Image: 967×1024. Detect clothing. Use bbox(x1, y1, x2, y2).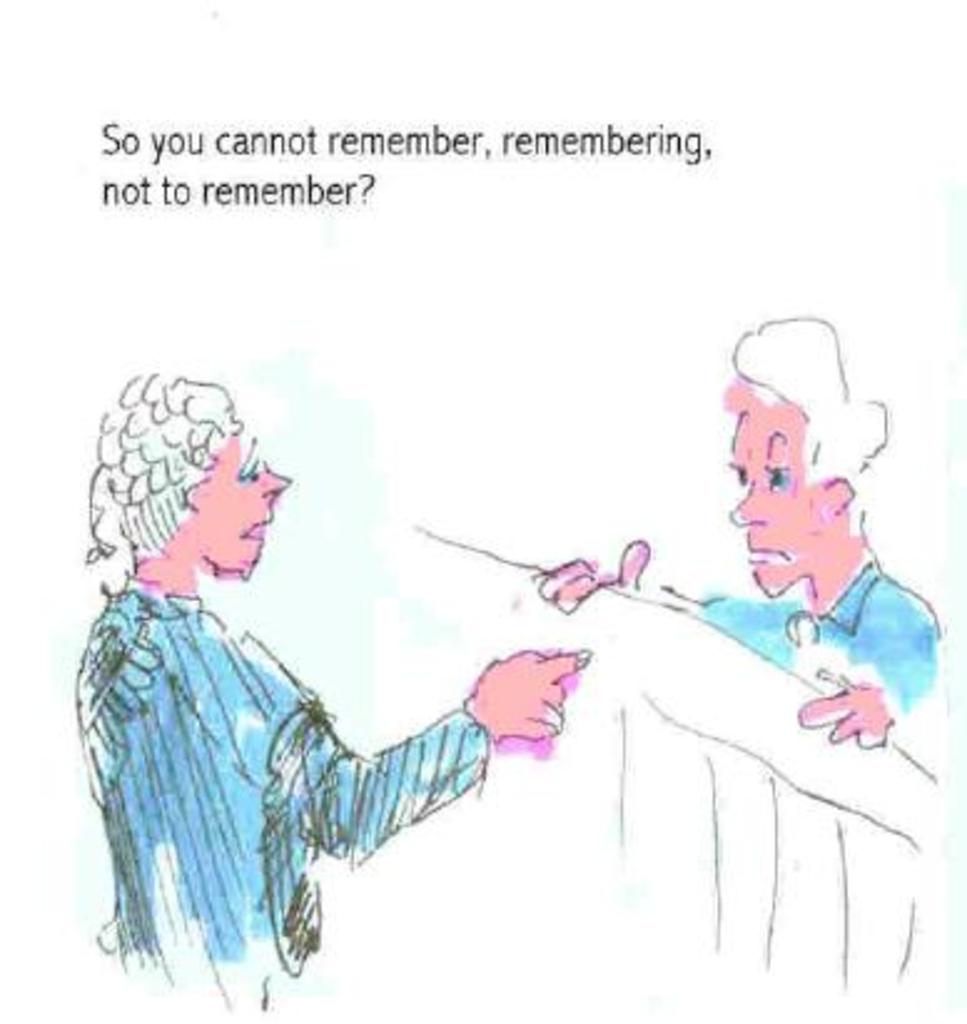
bbox(668, 551, 942, 718).
